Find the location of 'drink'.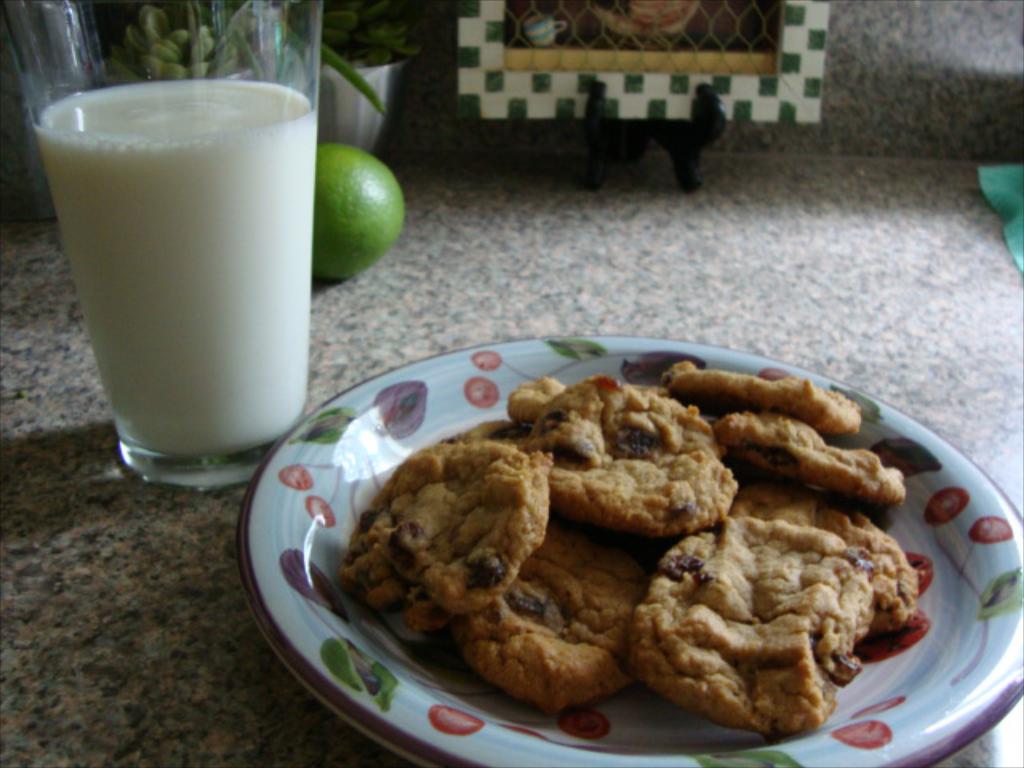
Location: [left=35, top=78, right=318, bottom=494].
